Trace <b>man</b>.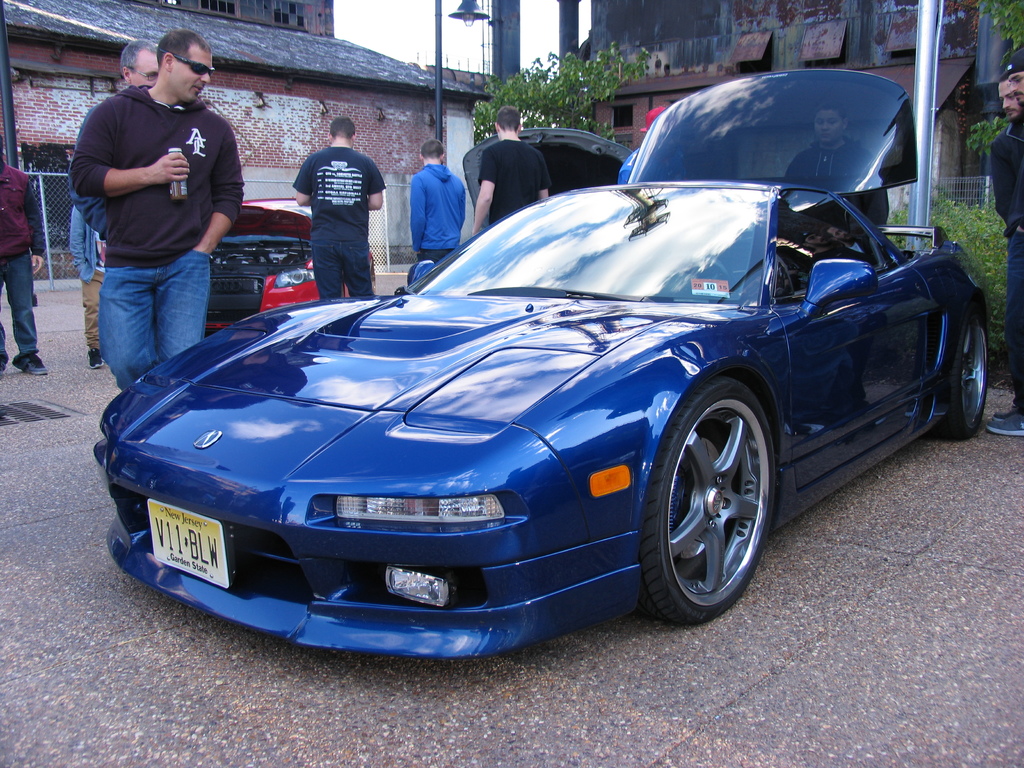
Traced to [983,69,1023,436].
